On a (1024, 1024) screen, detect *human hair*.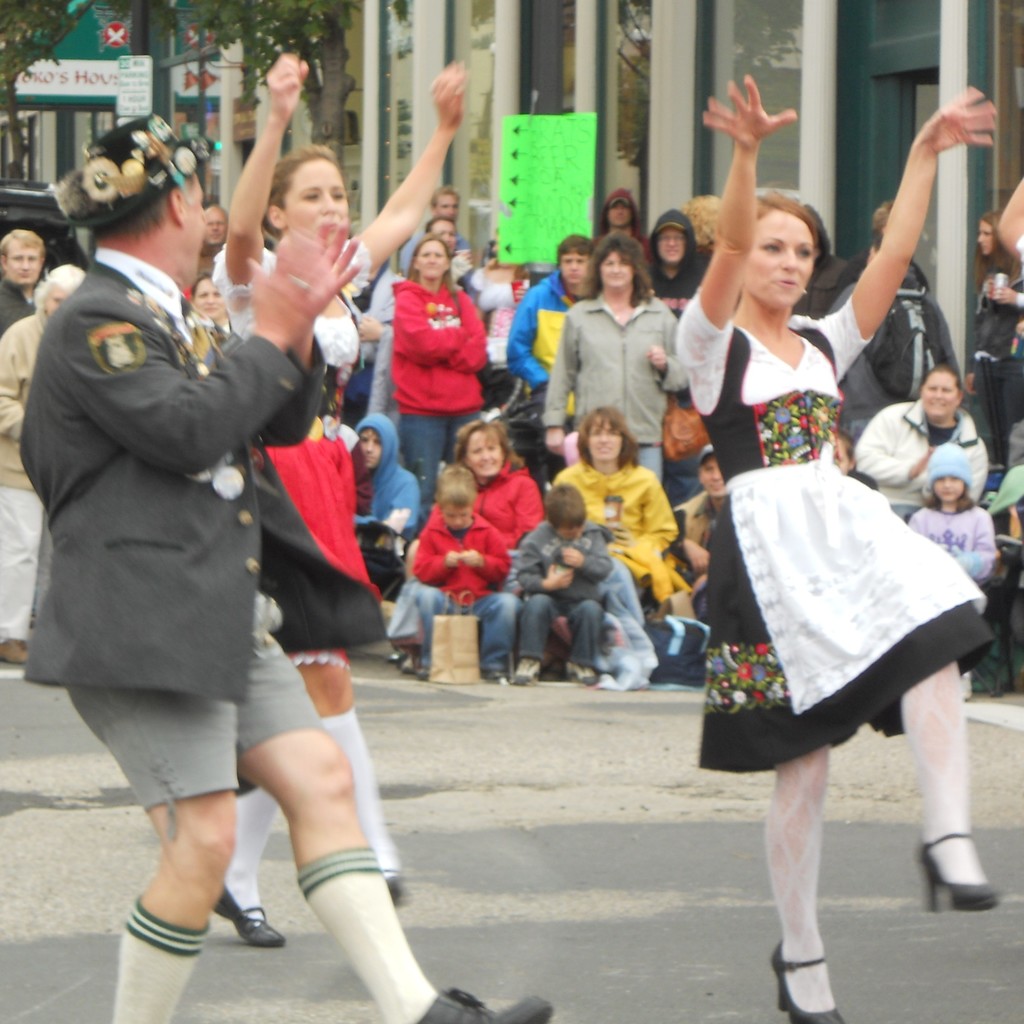
{"left": 683, "top": 189, "right": 716, "bottom": 247}.
